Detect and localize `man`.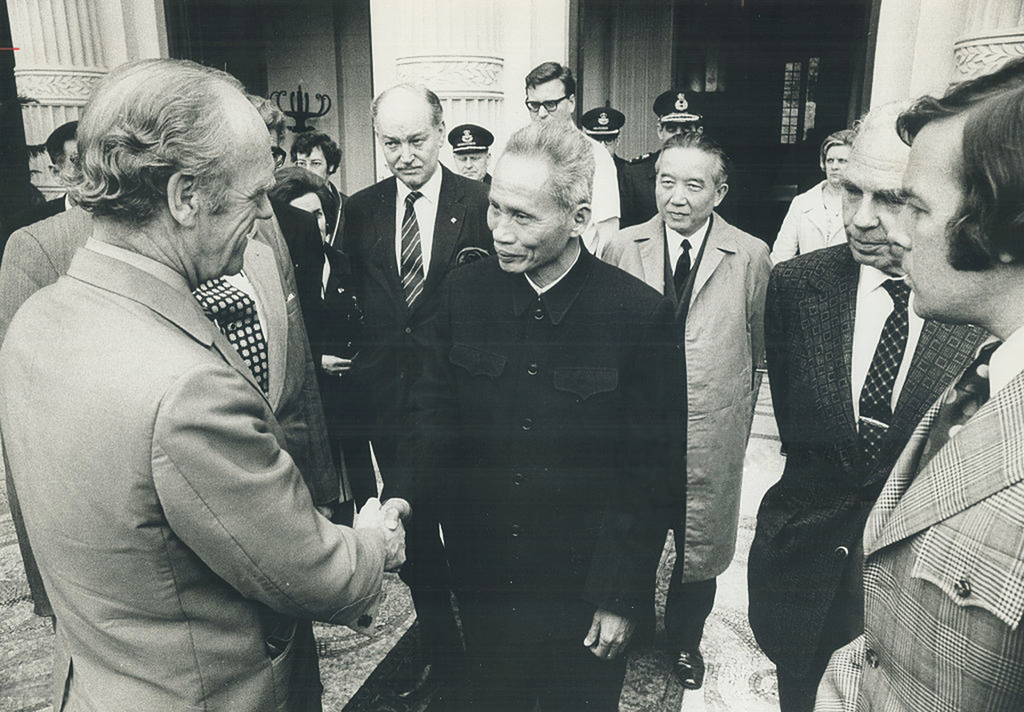
Localized at rect(596, 127, 778, 686).
